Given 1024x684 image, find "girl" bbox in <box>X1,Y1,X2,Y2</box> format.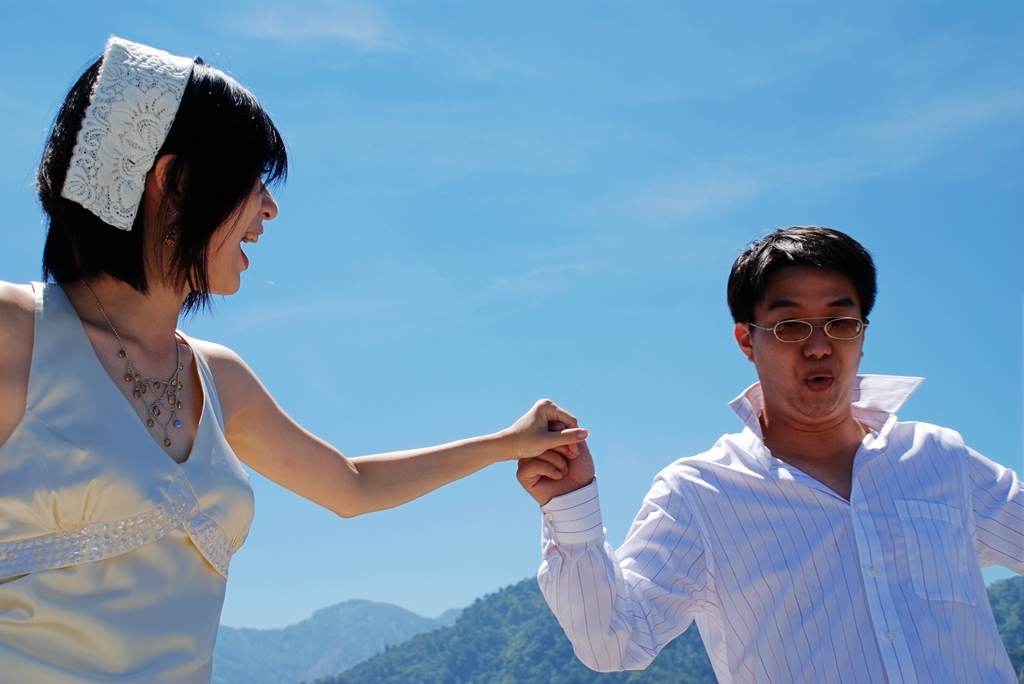
<box>0,33,590,683</box>.
